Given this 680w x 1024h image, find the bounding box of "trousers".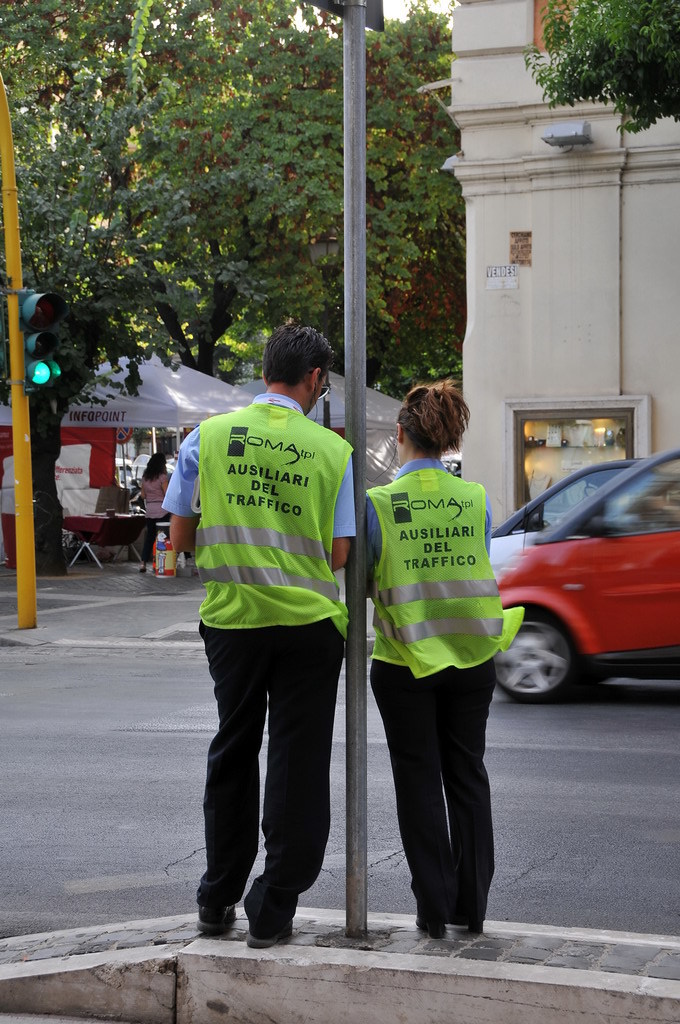
box=[372, 656, 500, 922].
